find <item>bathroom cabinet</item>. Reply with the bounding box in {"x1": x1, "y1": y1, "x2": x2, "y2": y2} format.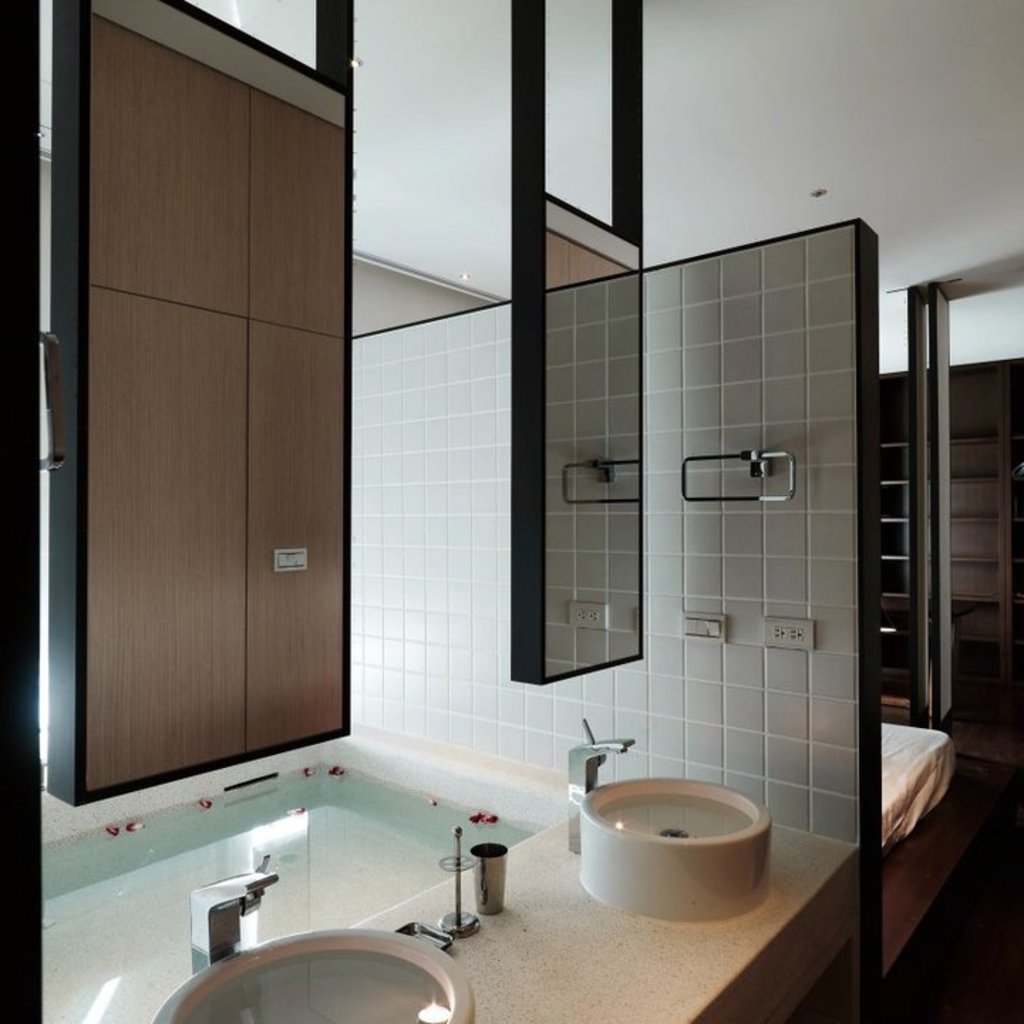
{"x1": 47, "y1": 0, "x2": 363, "y2": 815}.
